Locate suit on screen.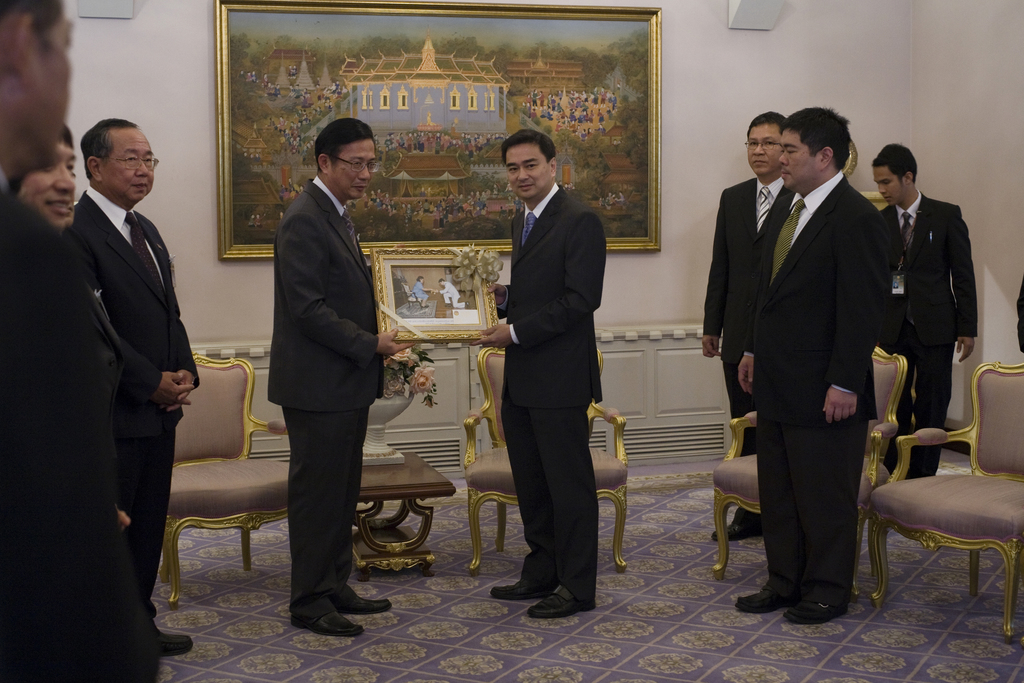
On screen at (876, 188, 977, 481).
